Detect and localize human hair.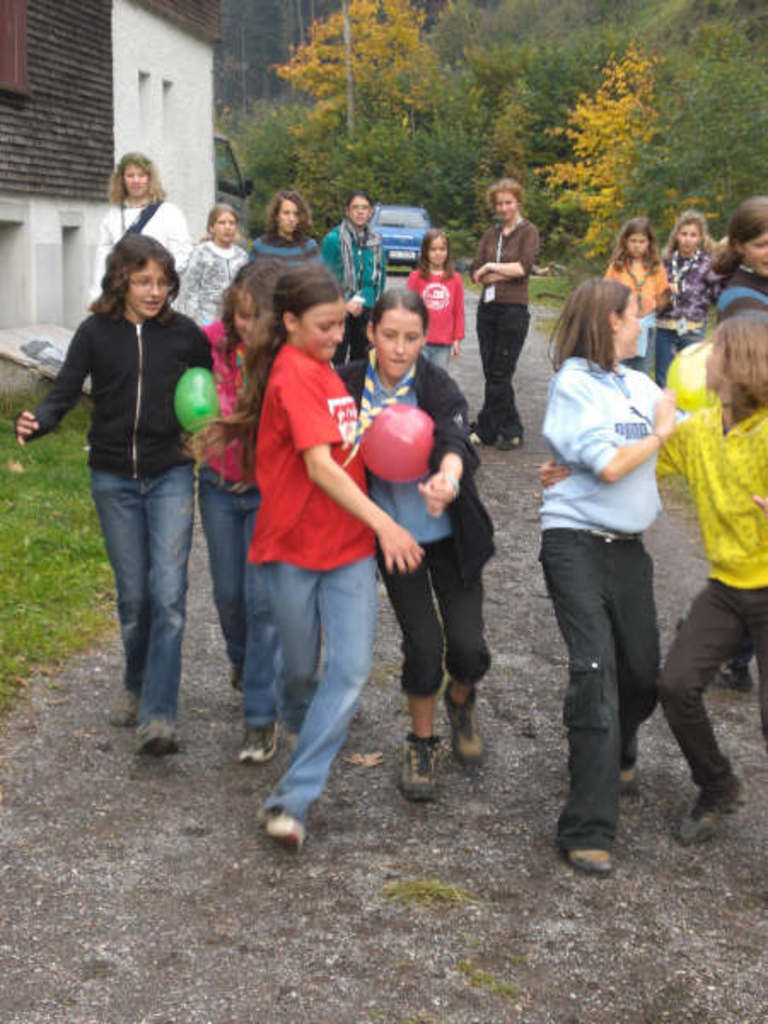
Localized at [102,152,167,205].
